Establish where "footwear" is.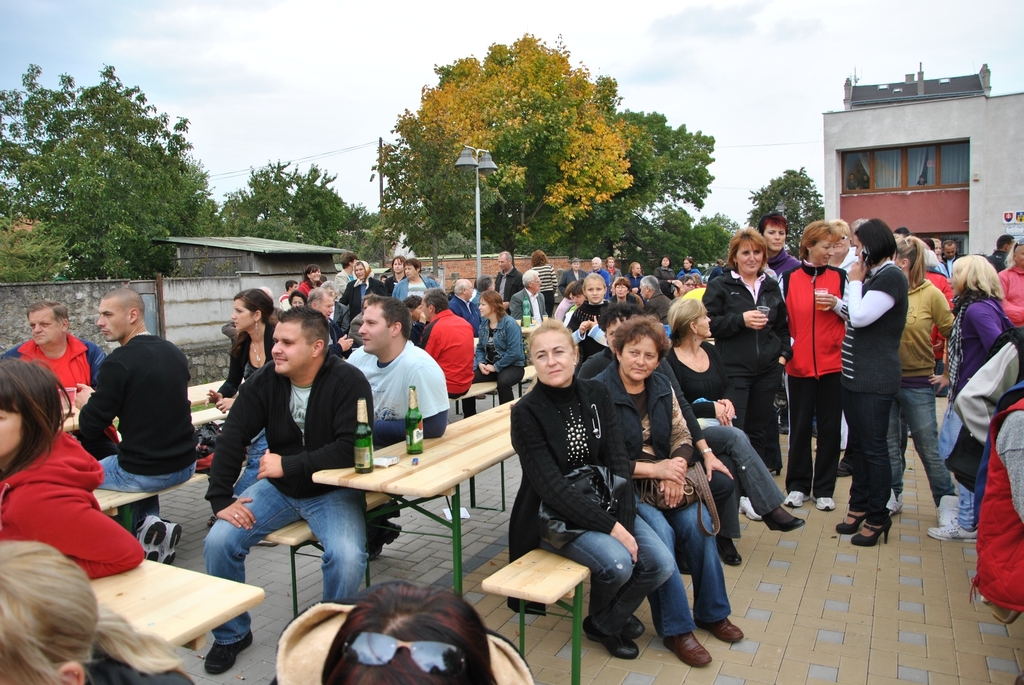
Established at [x1=889, y1=487, x2=904, y2=510].
